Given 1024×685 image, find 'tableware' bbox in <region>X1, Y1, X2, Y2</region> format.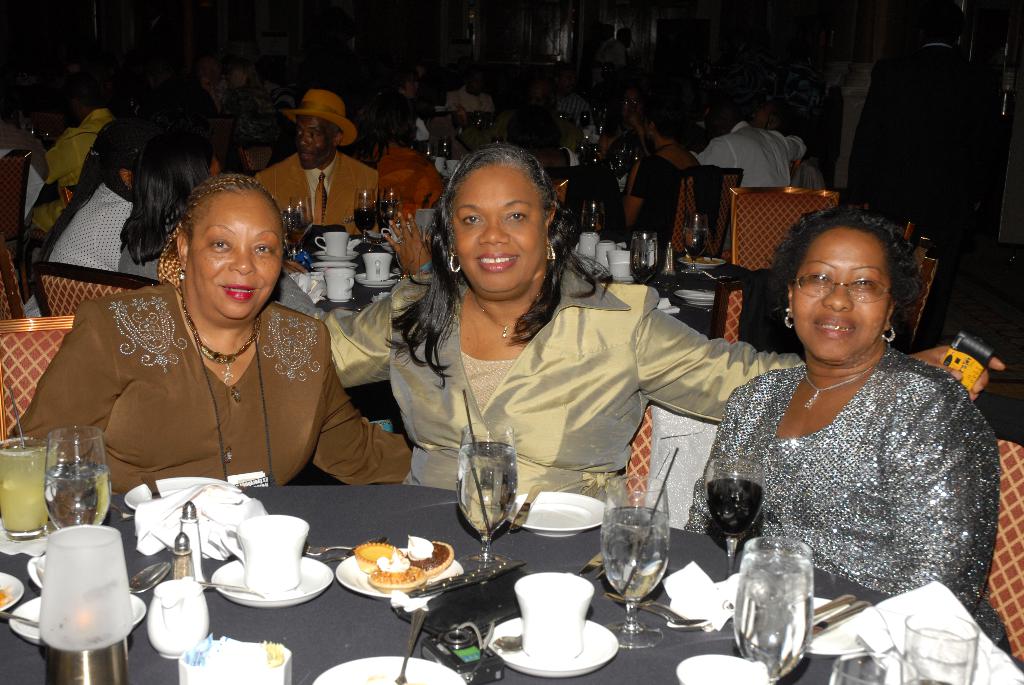
<region>180, 505, 205, 590</region>.
